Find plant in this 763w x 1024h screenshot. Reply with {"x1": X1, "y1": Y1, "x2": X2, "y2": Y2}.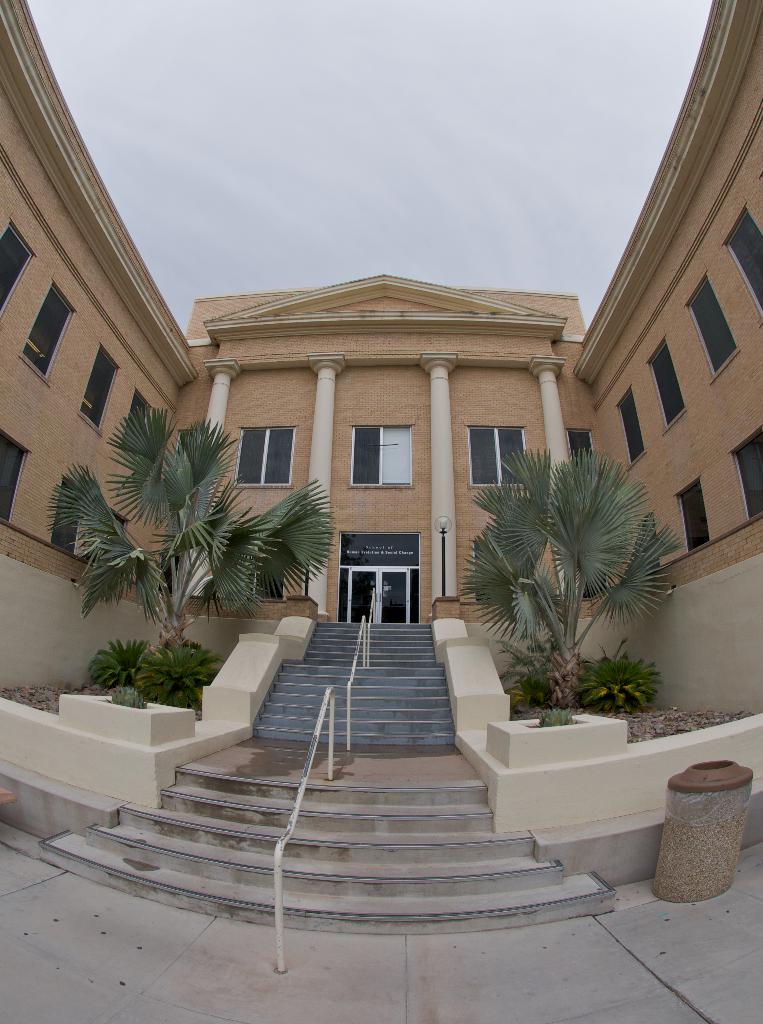
{"x1": 486, "y1": 639, "x2": 671, "y2": 700}.
